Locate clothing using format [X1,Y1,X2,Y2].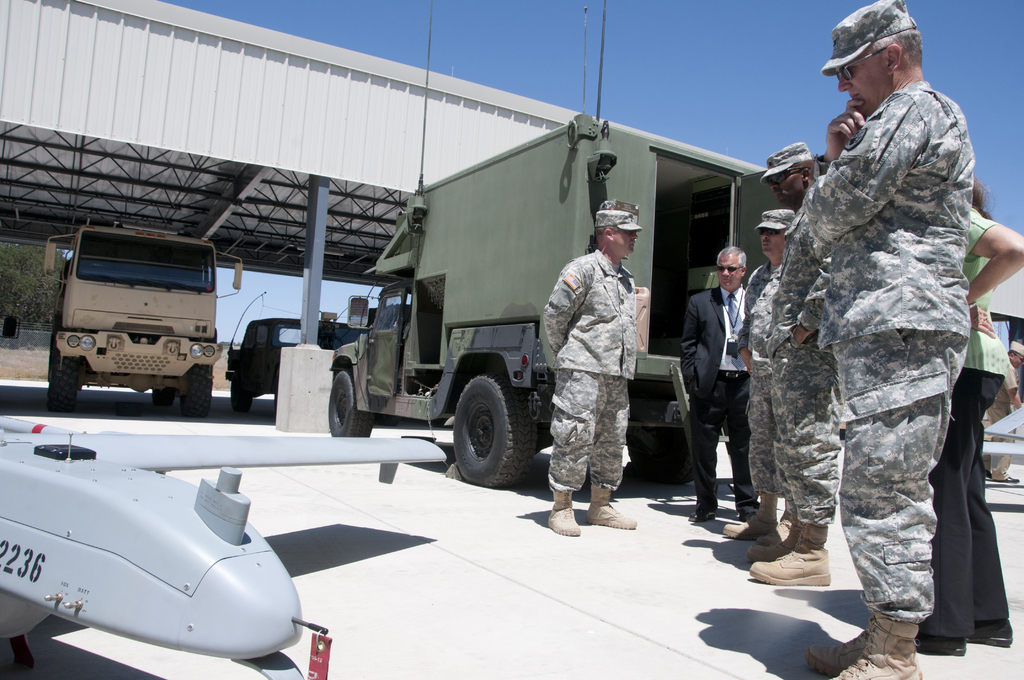
[680,283,758,510].
